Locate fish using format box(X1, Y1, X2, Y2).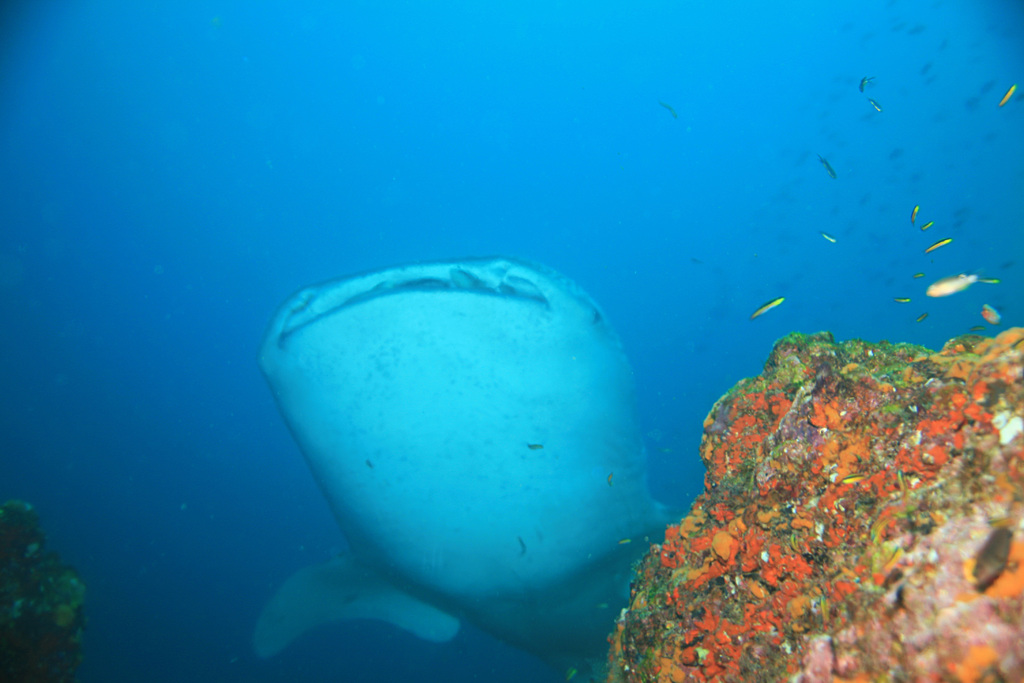
box(248, 247, 683, 682).
